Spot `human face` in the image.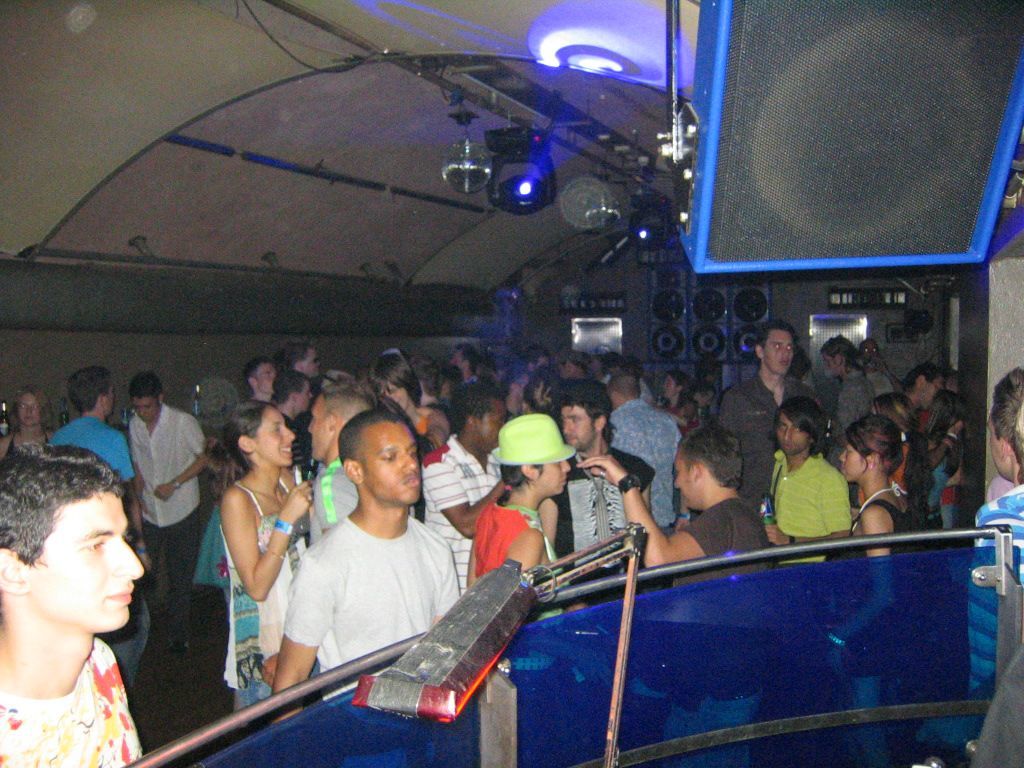
`human face` found at <bbox>142, 400, 158, 414</bbox>.
